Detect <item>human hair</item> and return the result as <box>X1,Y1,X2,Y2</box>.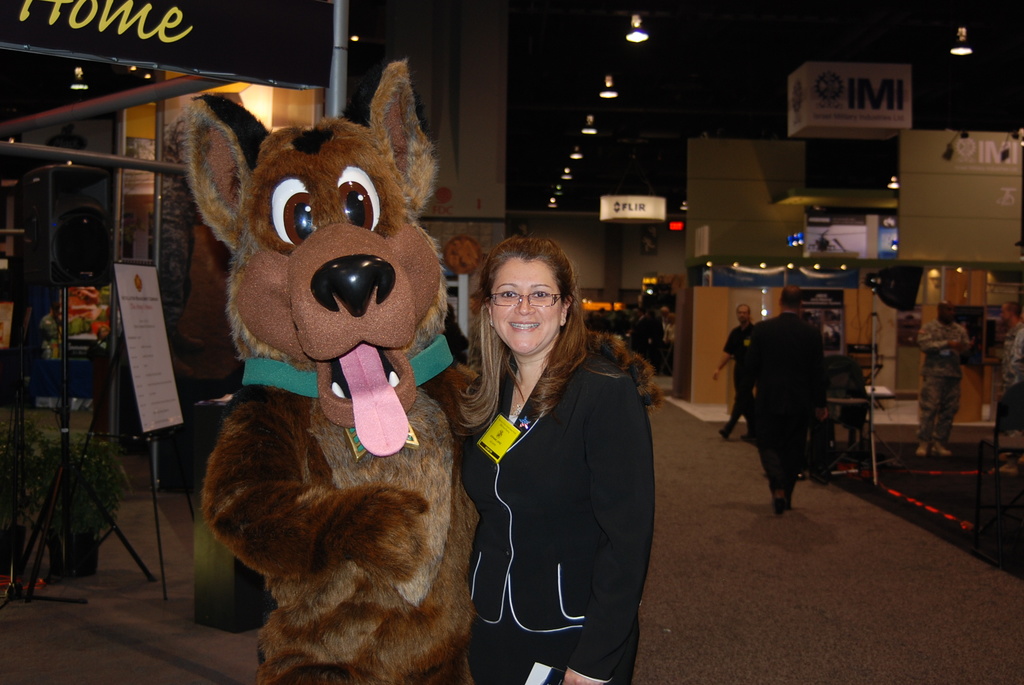
<box>452,239,586,430</box>.
